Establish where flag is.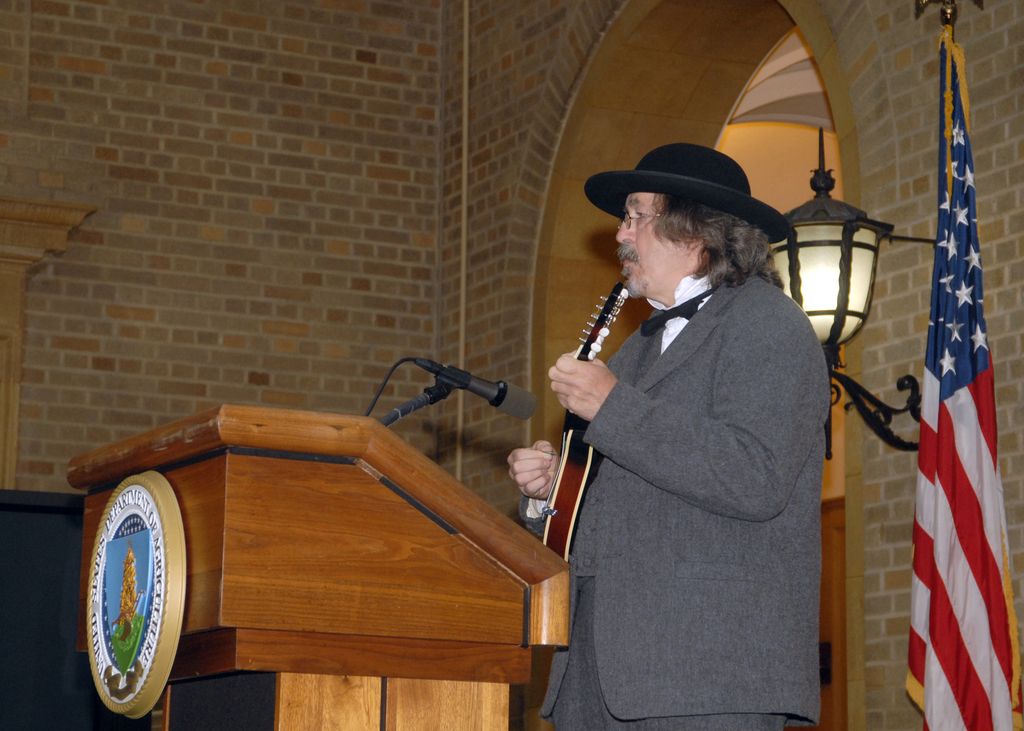
Established at (886,134,1013,730).
